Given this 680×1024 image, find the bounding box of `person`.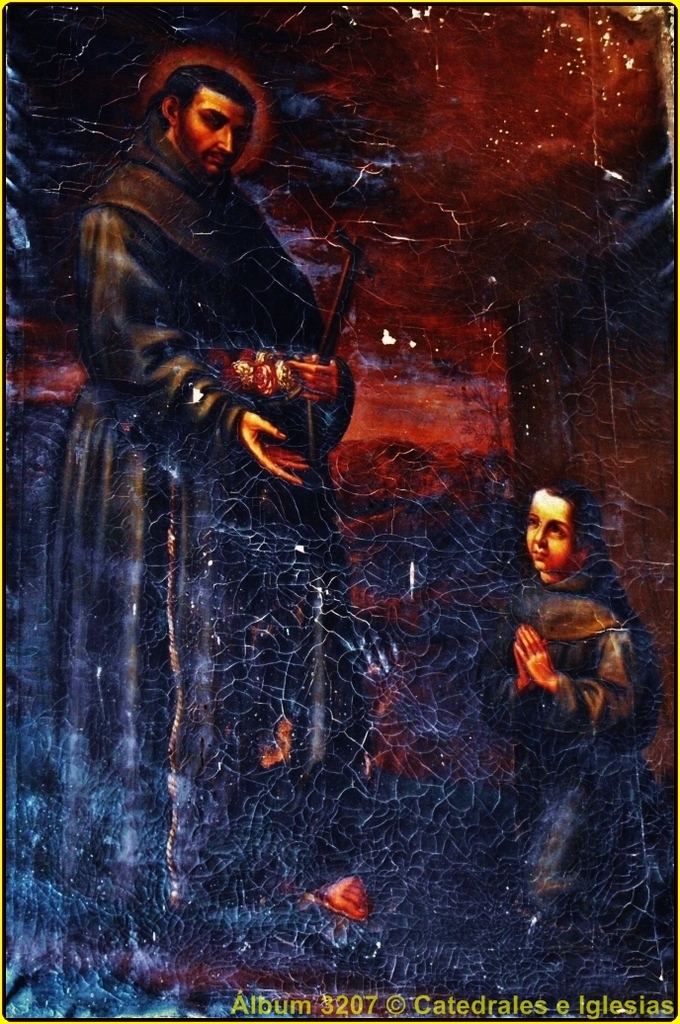
<bbox>405, 472, 676, 993</bbox>.
